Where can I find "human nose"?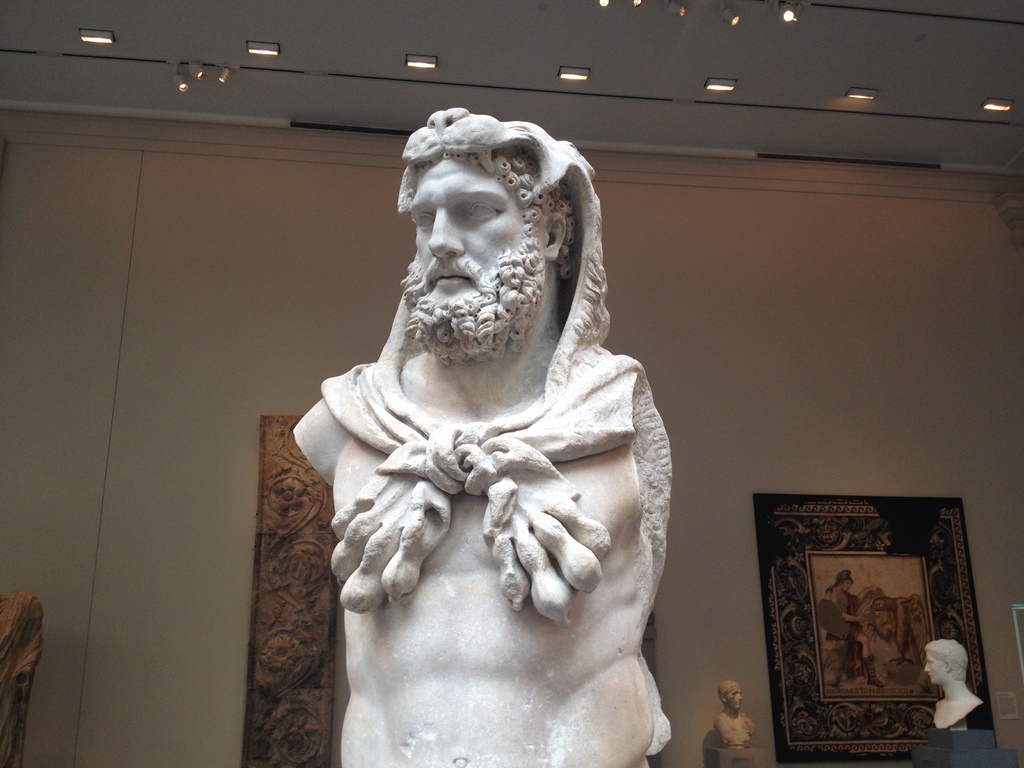
You can find it at bbox(737, 693, 744, 704).
